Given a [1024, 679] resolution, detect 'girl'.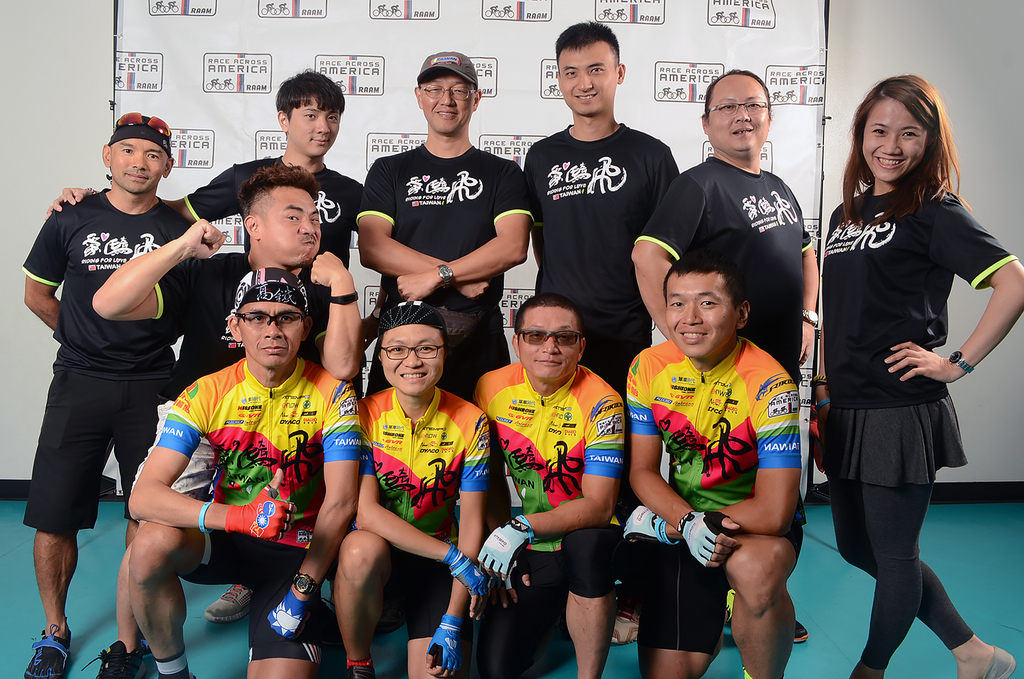
bbox=(816, 76, 1023, 678).
